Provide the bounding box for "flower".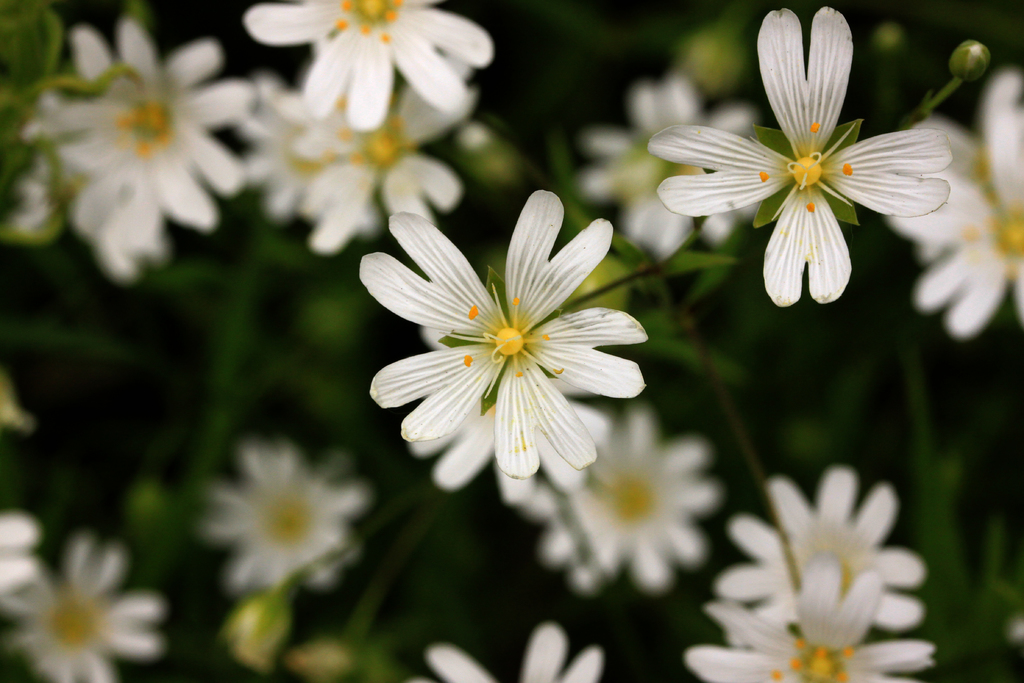
0,511,48,593.
